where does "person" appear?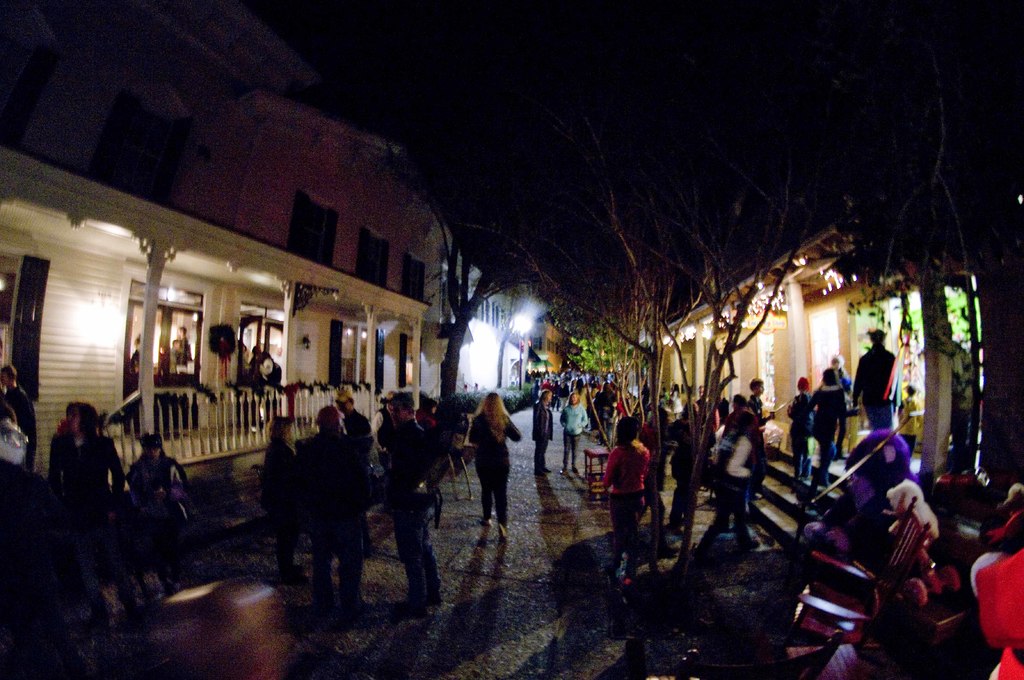
Appears at BBox(898, 383, 925, 461).
